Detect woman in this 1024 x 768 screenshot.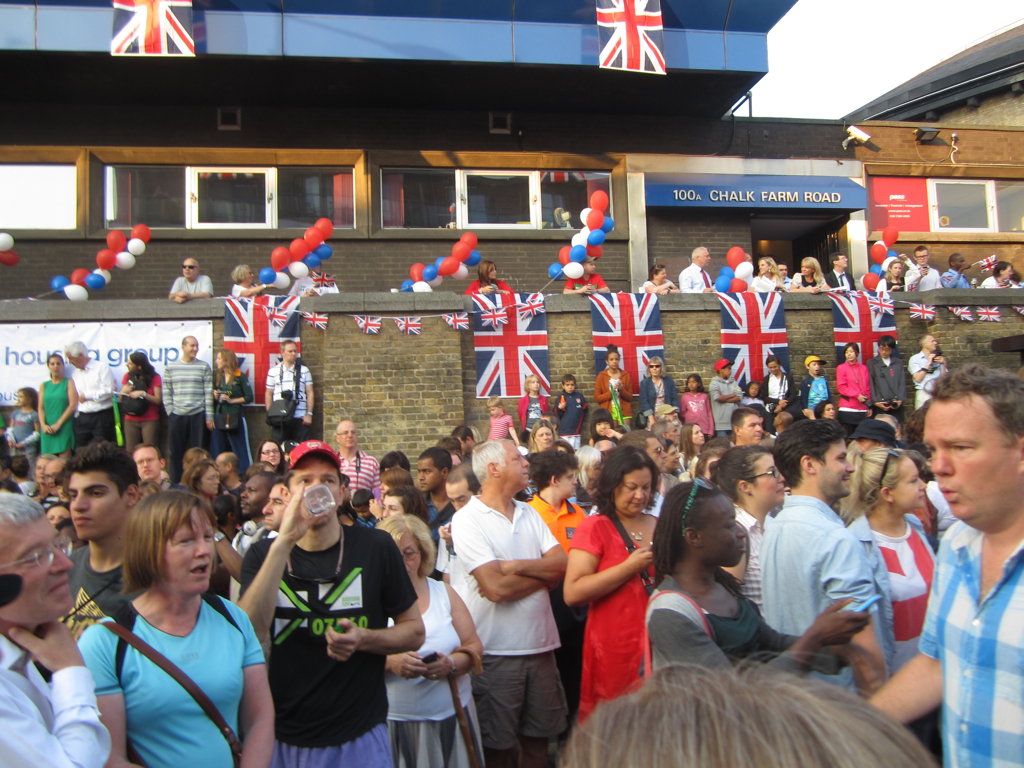
Detection: box=[786, 258, 832, 289].
